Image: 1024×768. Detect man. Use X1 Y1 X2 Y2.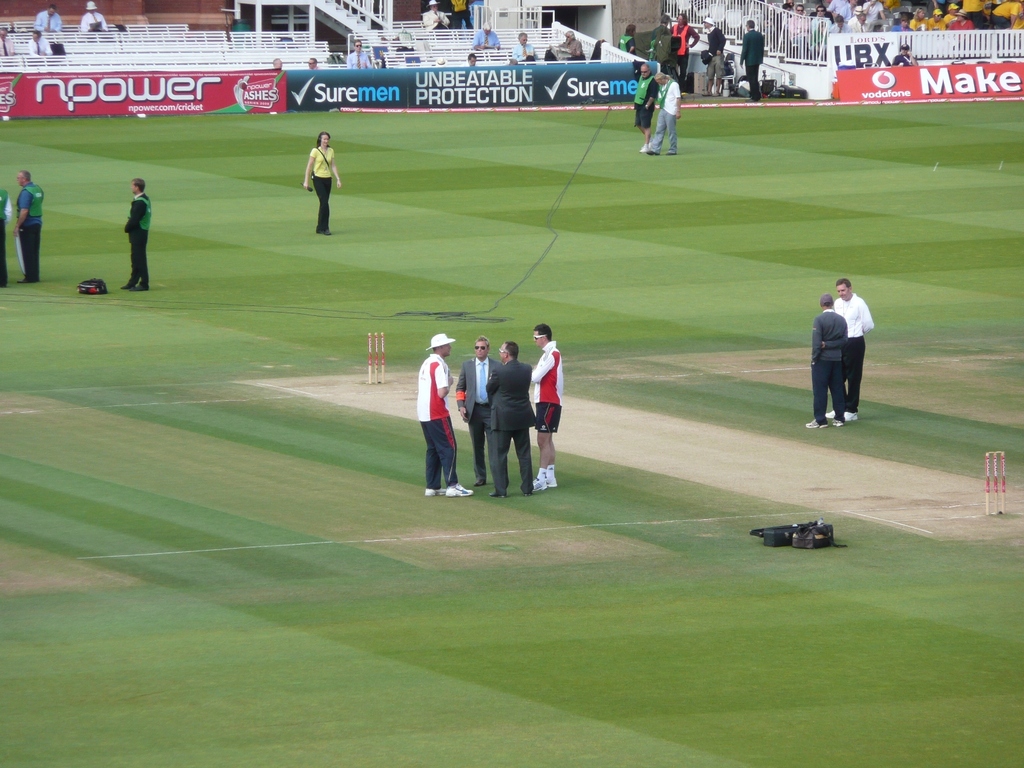
35 7 64 32.
